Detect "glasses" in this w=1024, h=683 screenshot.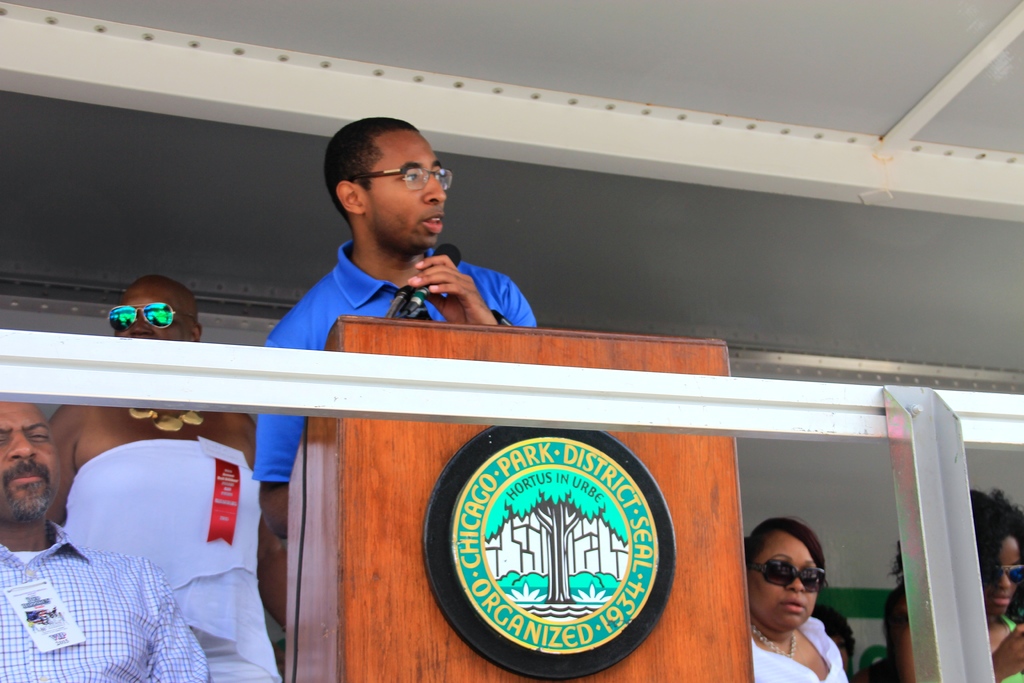
Detection: box=[323, 159, 447, 202].
